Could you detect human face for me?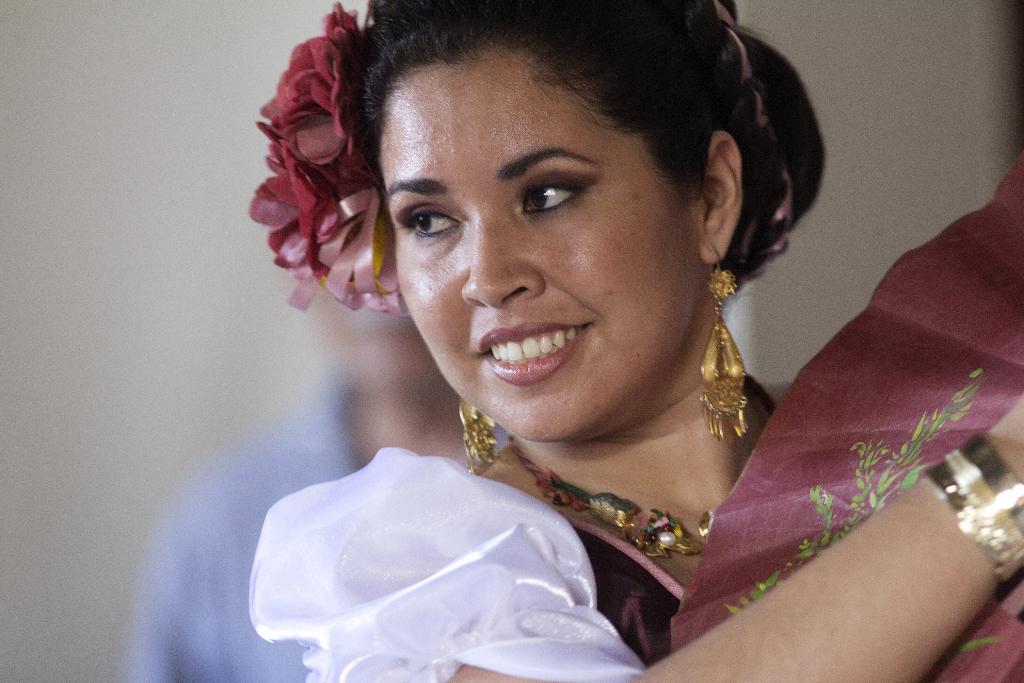
Detection result: BBox(378, 47, 698, 441).
